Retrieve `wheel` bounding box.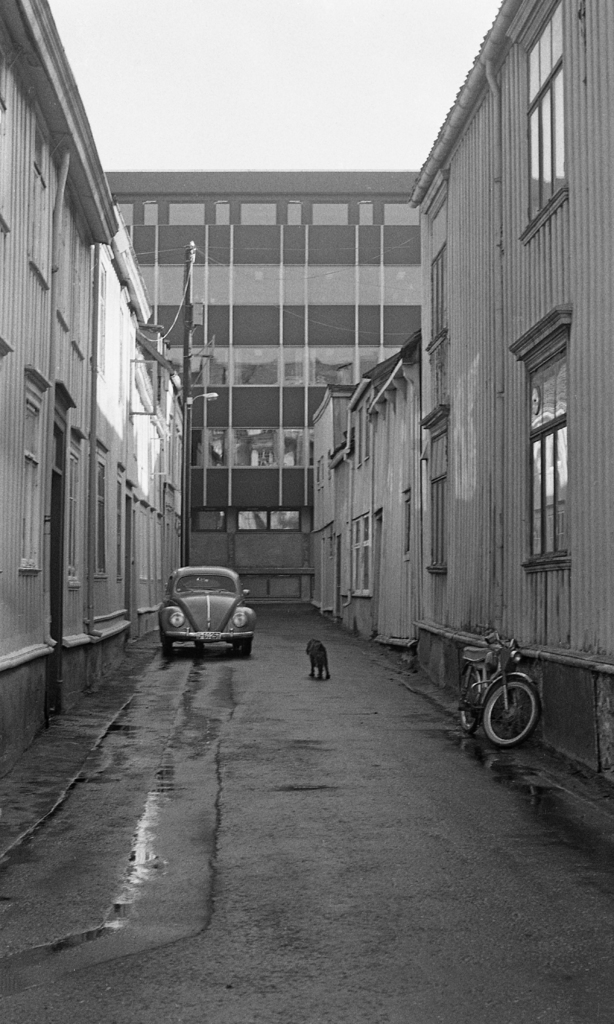
Bounding box: box=[243, 643, 252, 655].
